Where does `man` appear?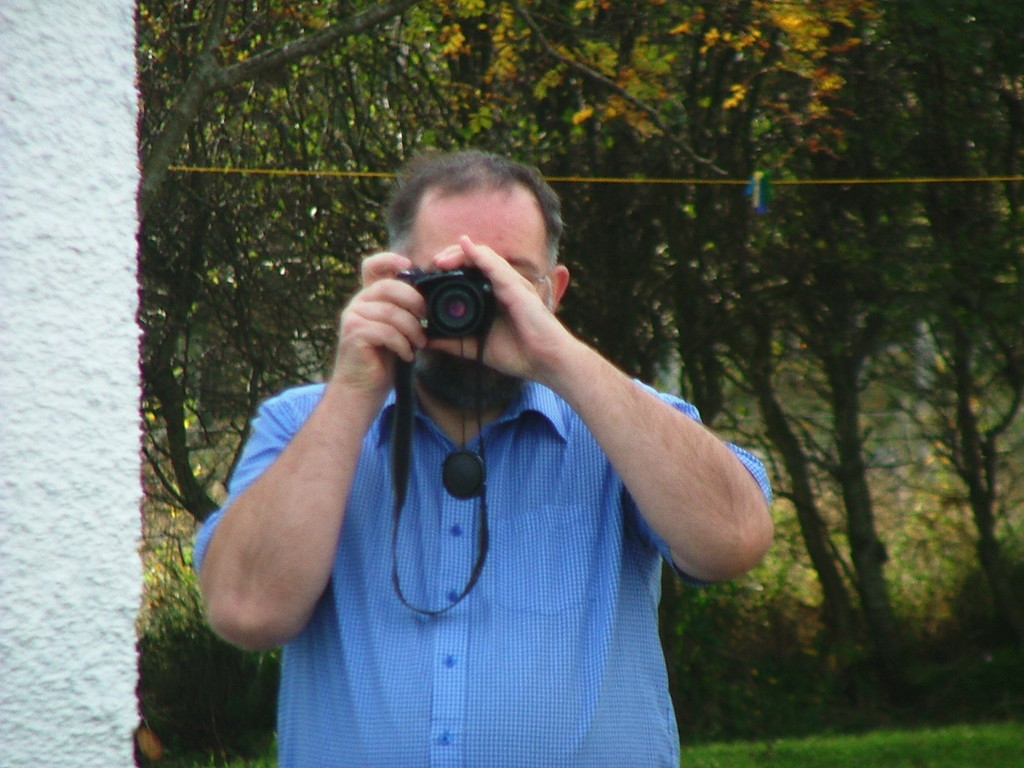
Appears at (184, 147, 774, 767).
